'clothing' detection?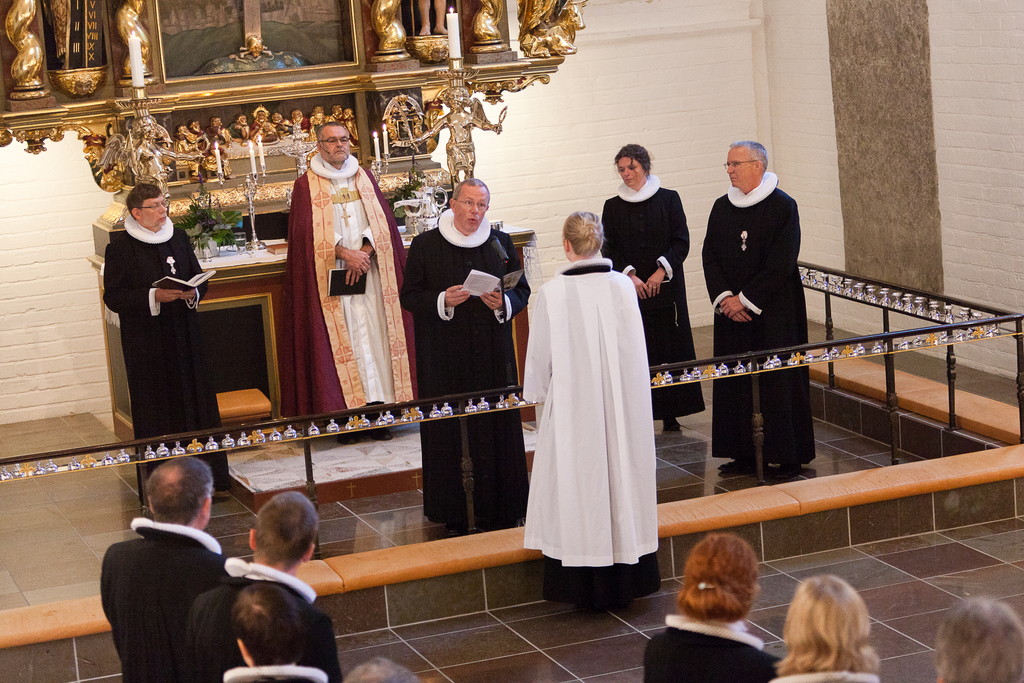
[x1=283, y1=148, x2=420, y2=415]
